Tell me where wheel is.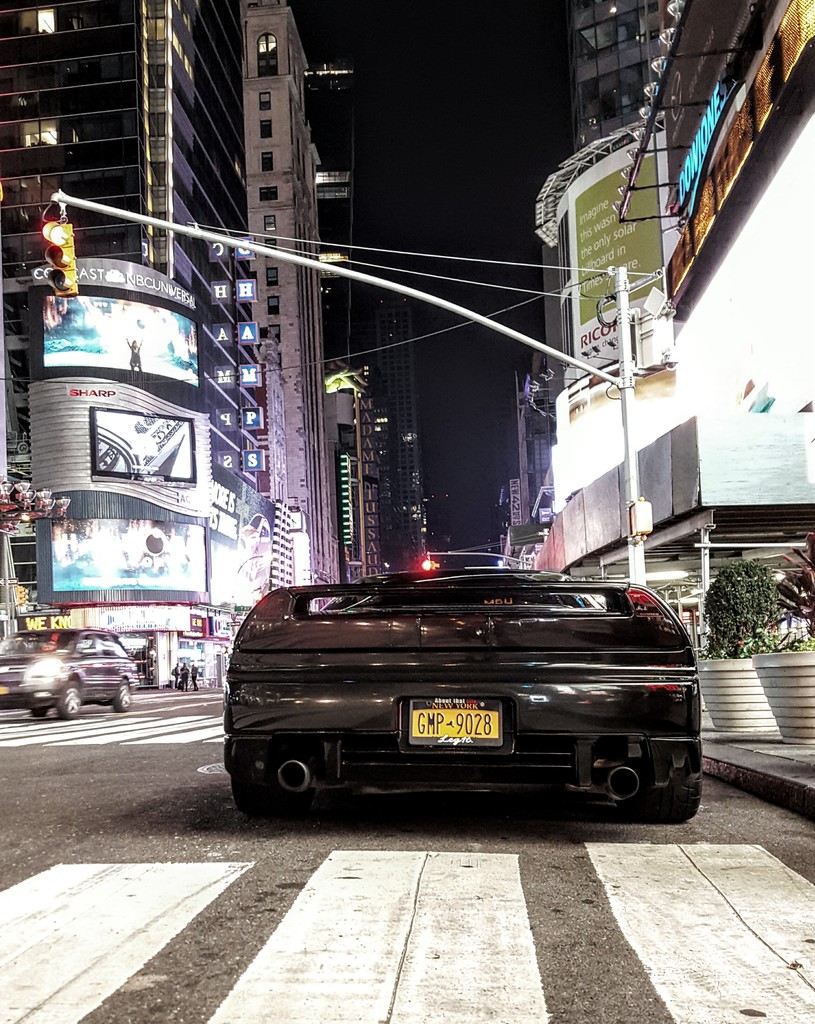
wheel is at bbox=[226, 783, 316, 833].
